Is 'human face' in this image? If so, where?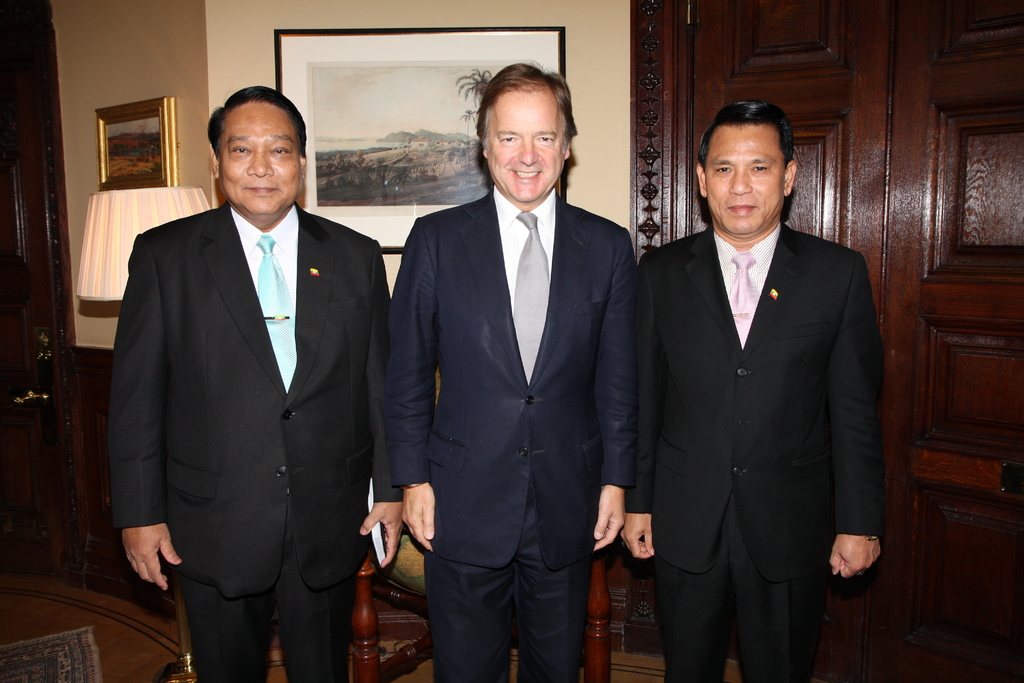
Yes, at bbox(221, 107, 303, 213).
